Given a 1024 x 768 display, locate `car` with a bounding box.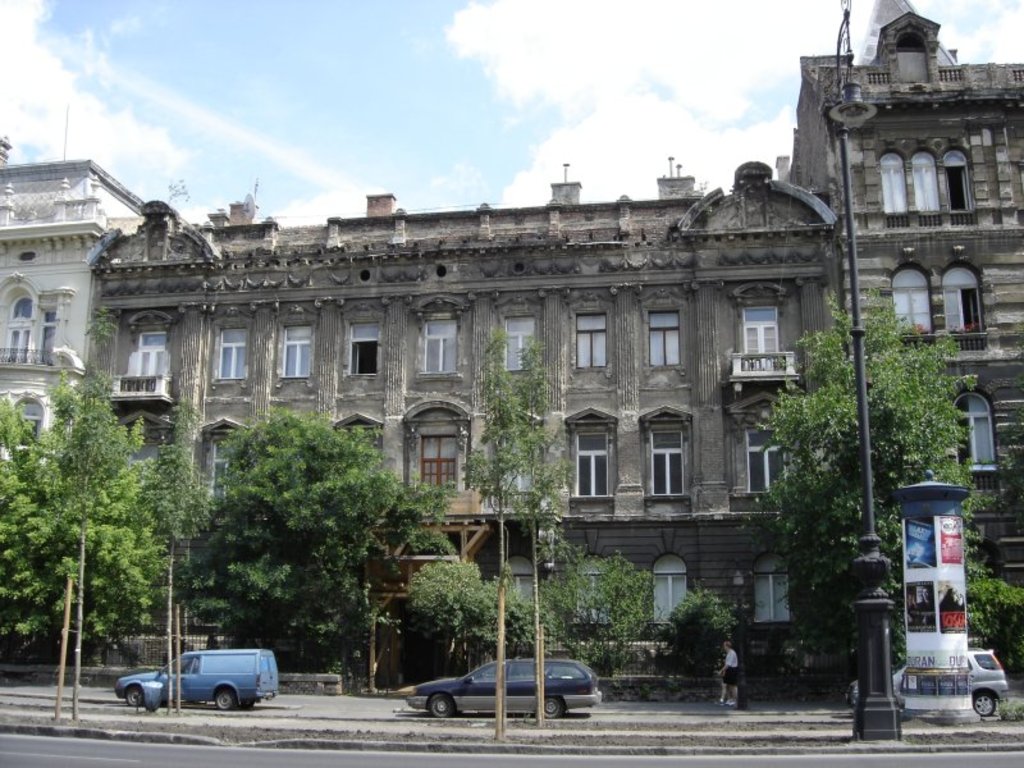
Located: [left=406, top=657, right=602, bottom=722].
